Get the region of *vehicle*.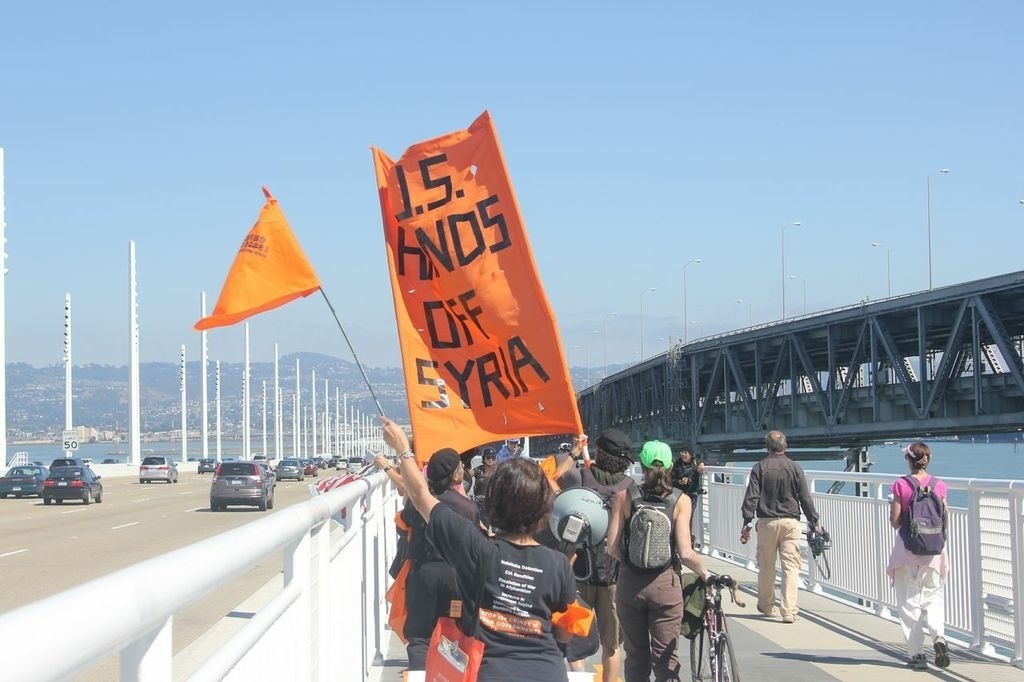
<box>46,457,88,473</box>.
